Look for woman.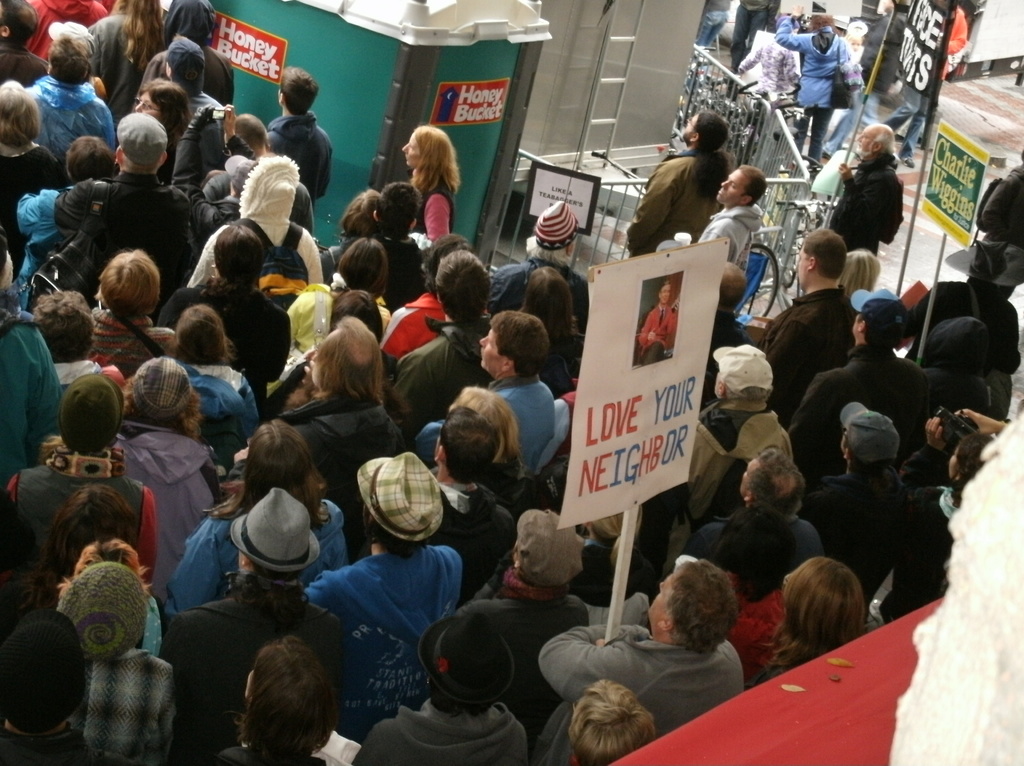
Found: (29, 489, 143, 617).
